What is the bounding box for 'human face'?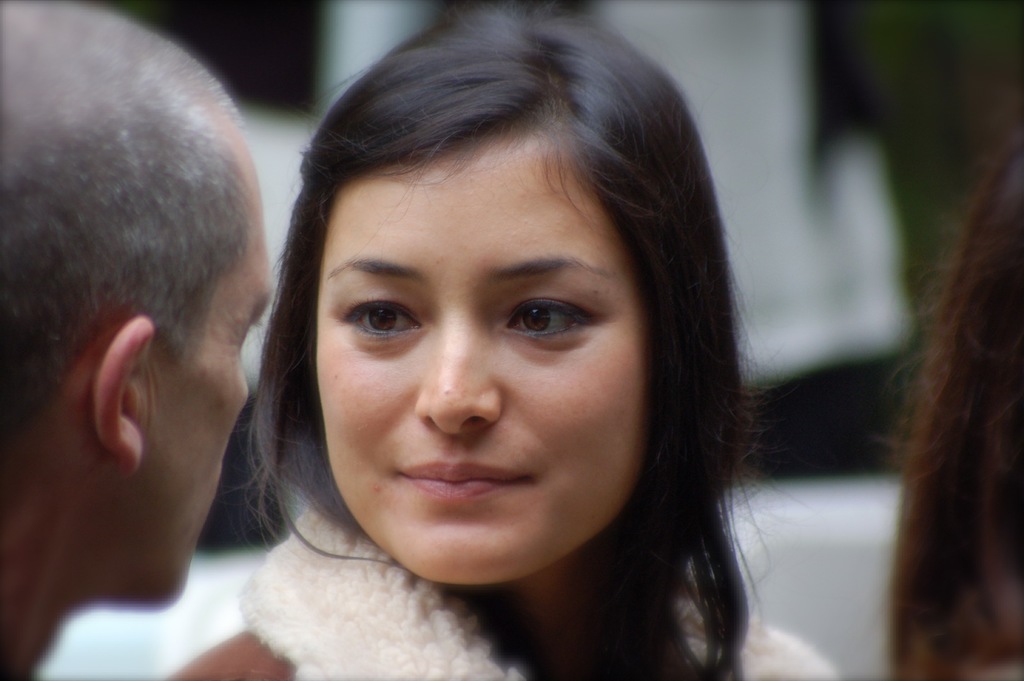
135, 130, 271, 607.
